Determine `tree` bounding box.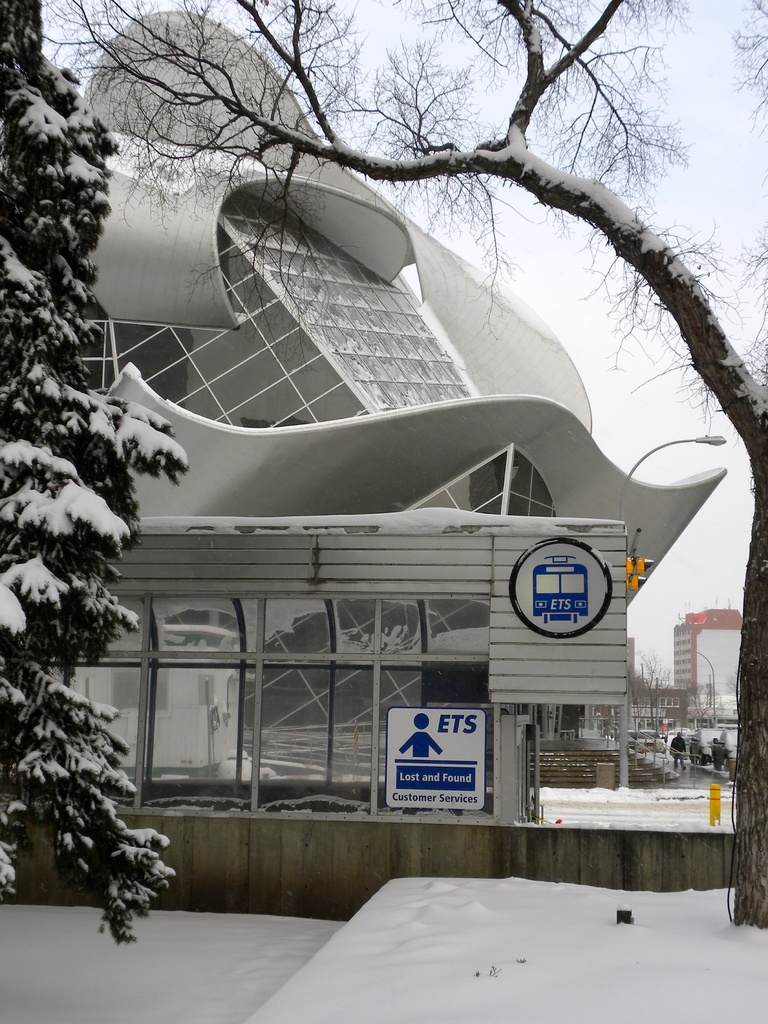
Determined: BBox(0, 0, 191, 948).
